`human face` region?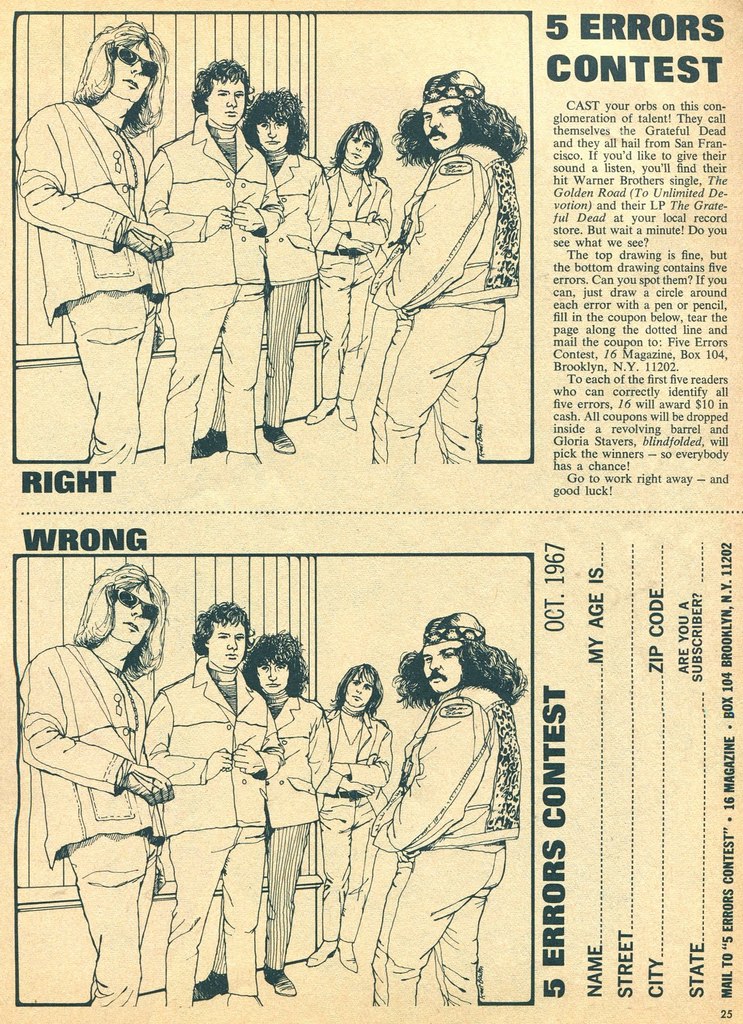
bbox=[209, 78, 246, 129]
